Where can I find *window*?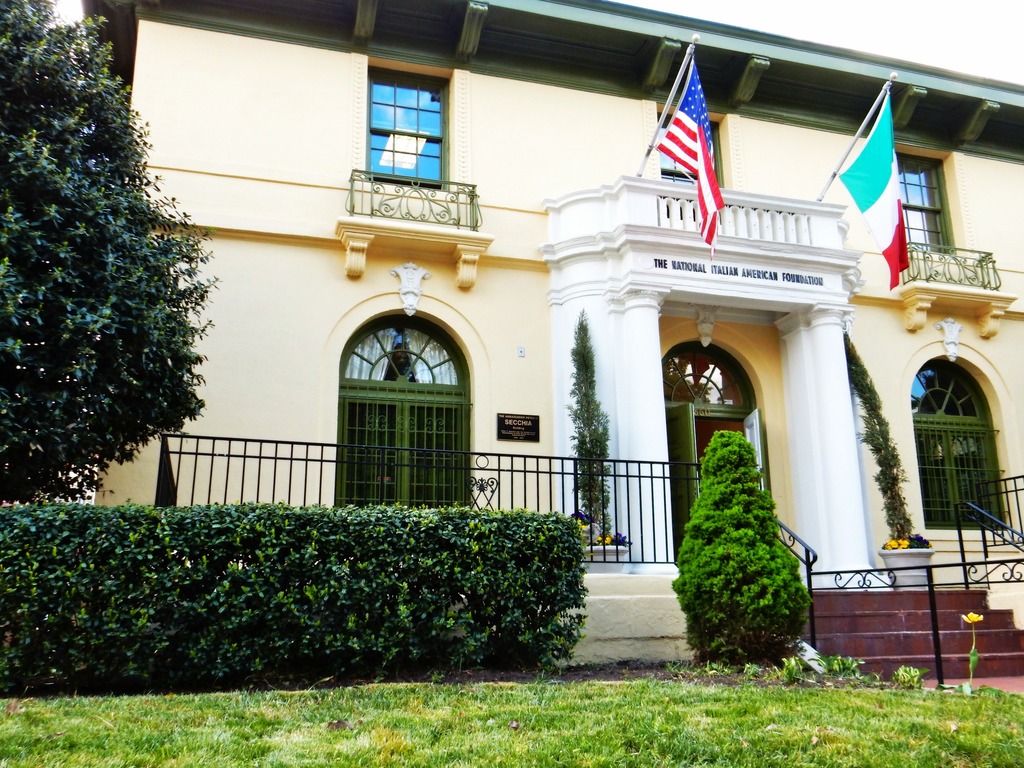
You can find it at 657 113 726 220.
